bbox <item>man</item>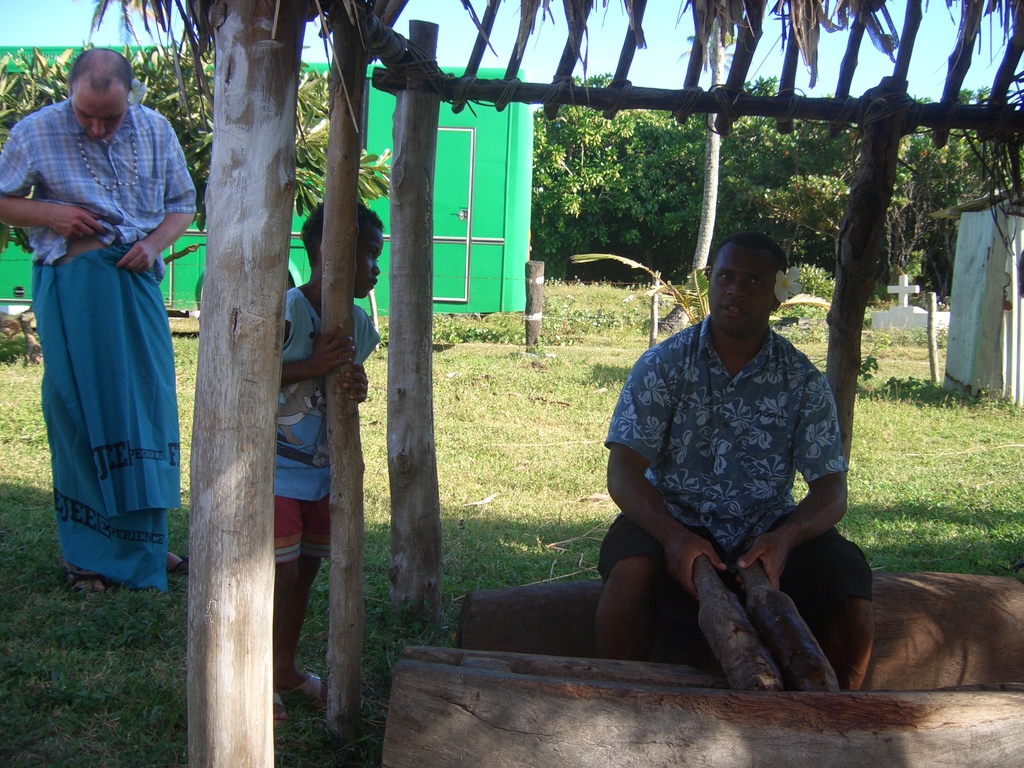
0:45:195:584
